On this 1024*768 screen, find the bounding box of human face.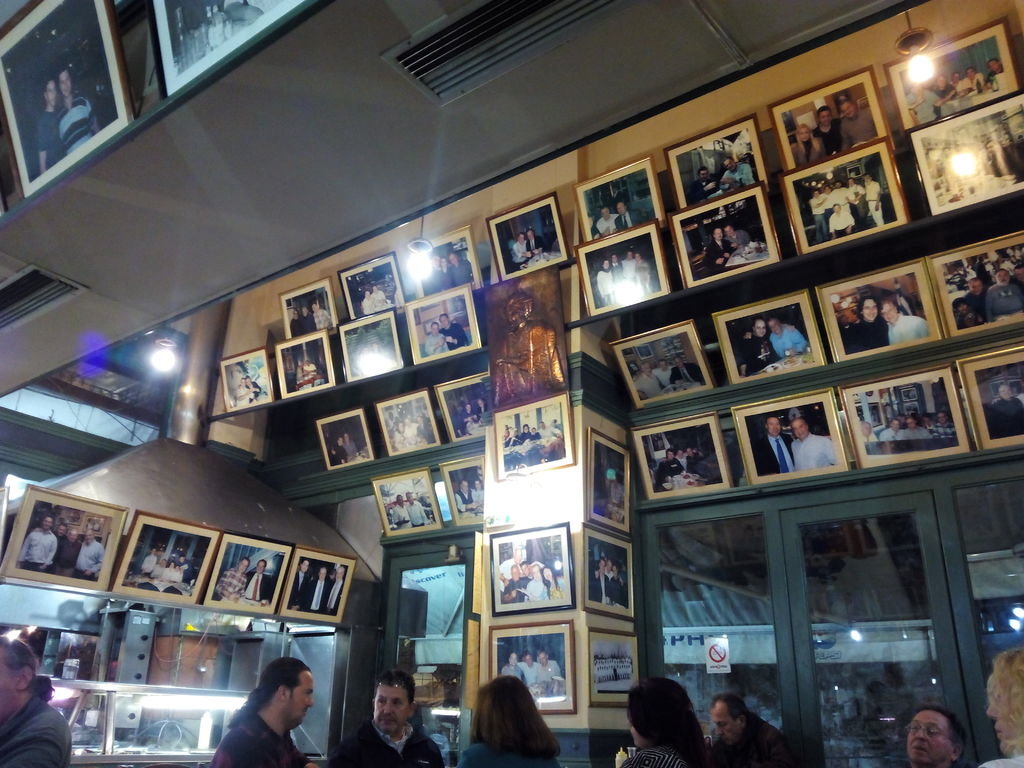
Bounding box: 619/204/627/216.
